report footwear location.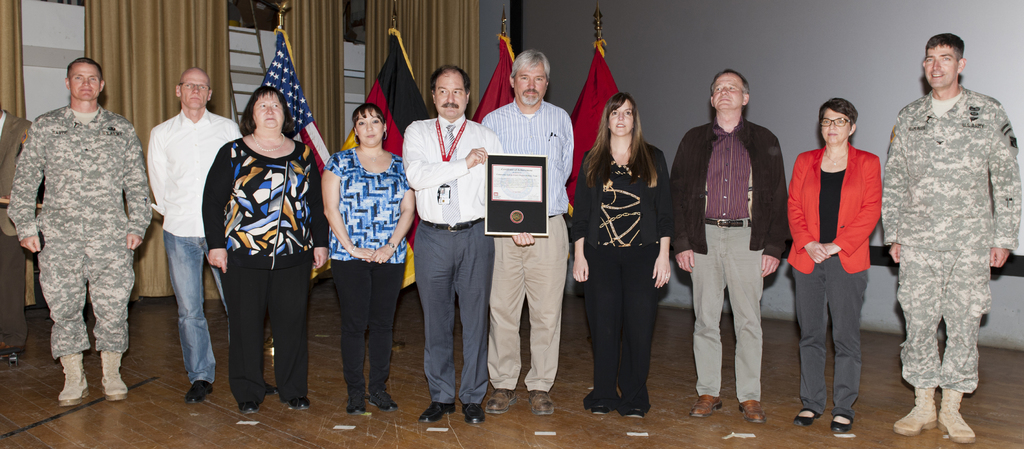
Report: (692,391,723,420).
